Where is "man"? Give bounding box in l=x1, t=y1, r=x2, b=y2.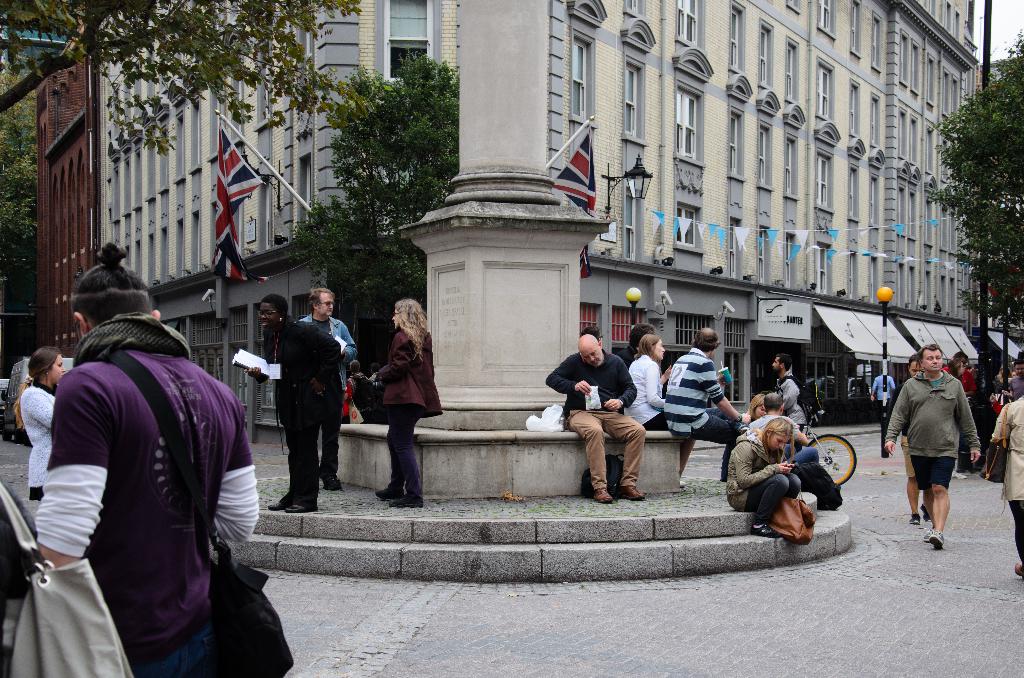
l=772, t=355, r=806, b=448.
